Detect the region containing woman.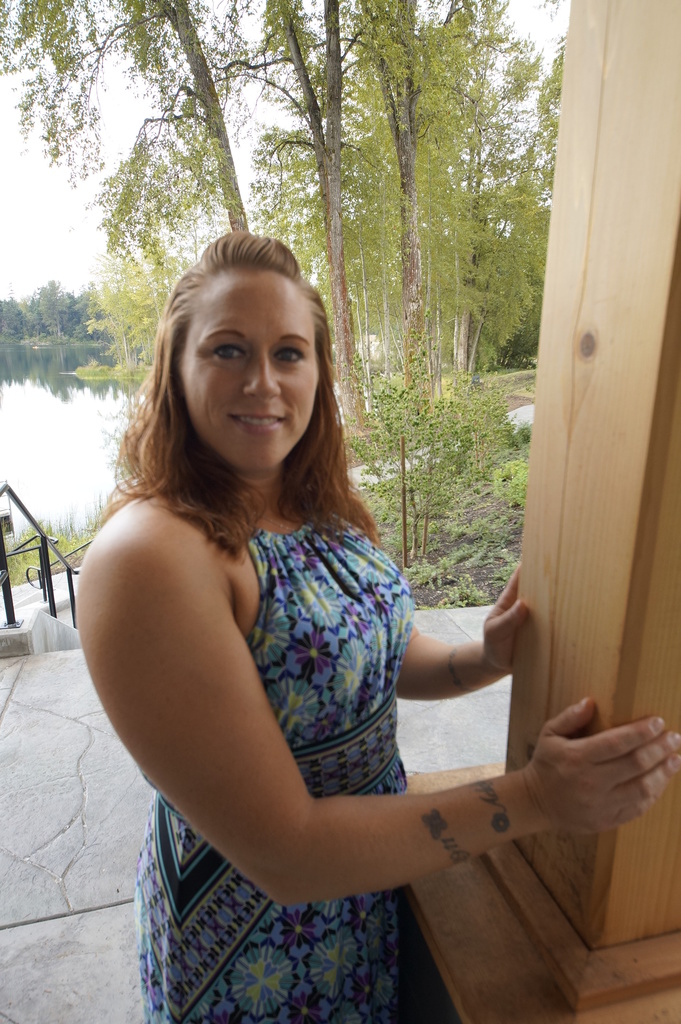
53,213,546,1004.
